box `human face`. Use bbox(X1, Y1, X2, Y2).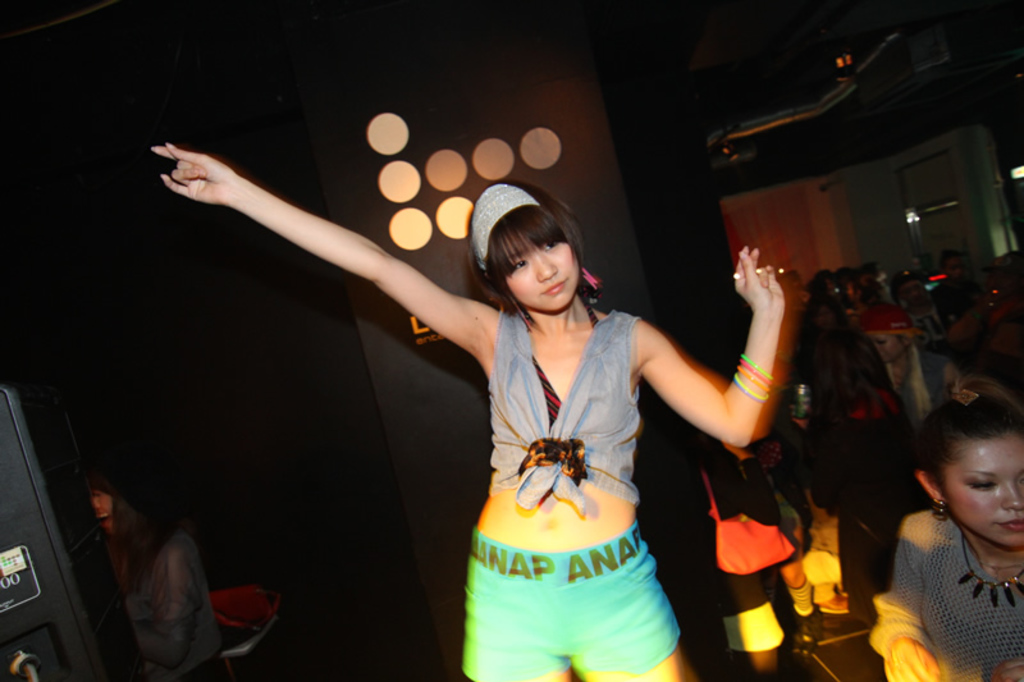
bbox(92, 491, 110, 517).
